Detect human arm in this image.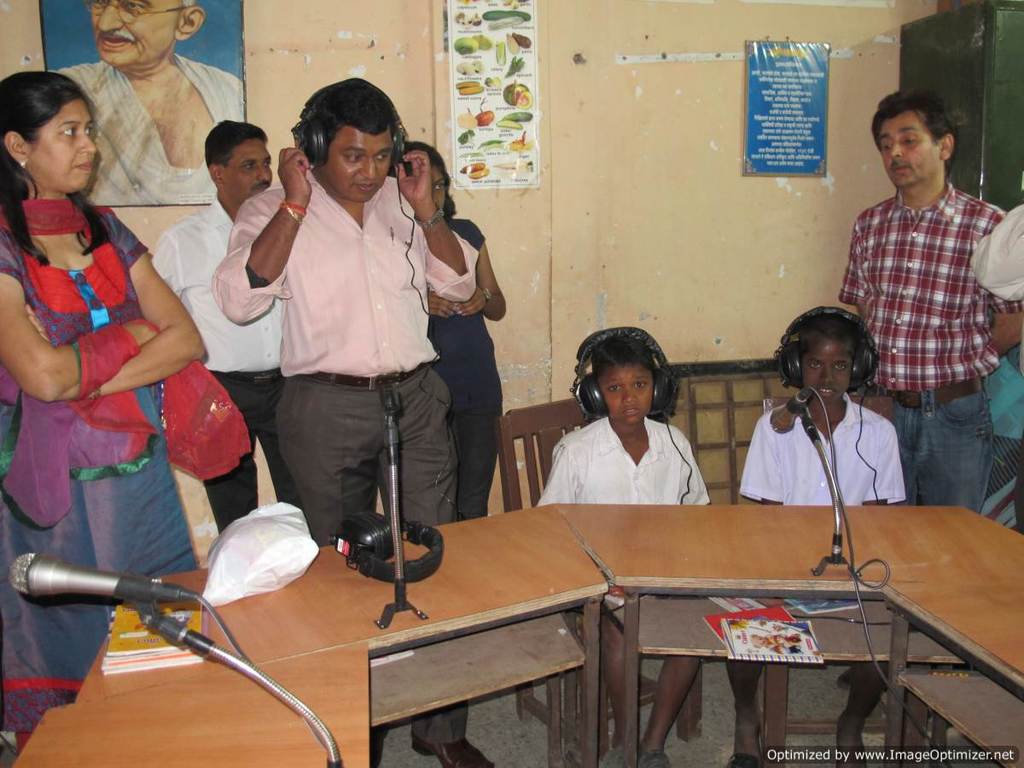
Detection: (x1=984, y1=212, x2=1023, y2=359).
